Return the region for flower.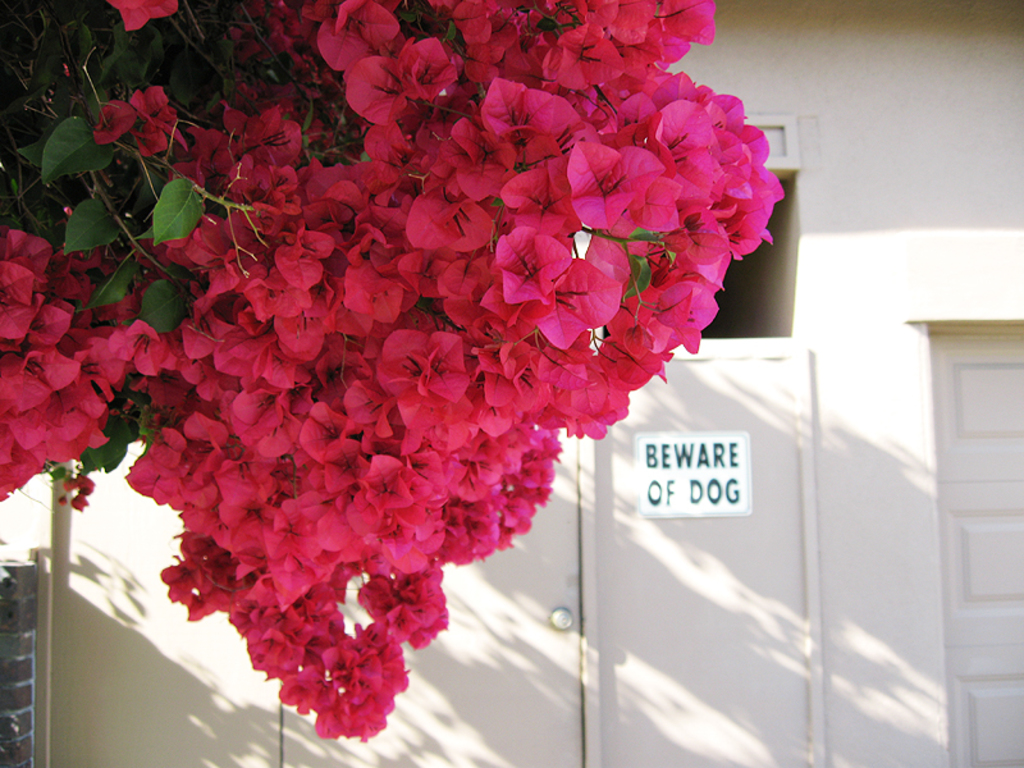
crop(492, 227, 564, 301).
